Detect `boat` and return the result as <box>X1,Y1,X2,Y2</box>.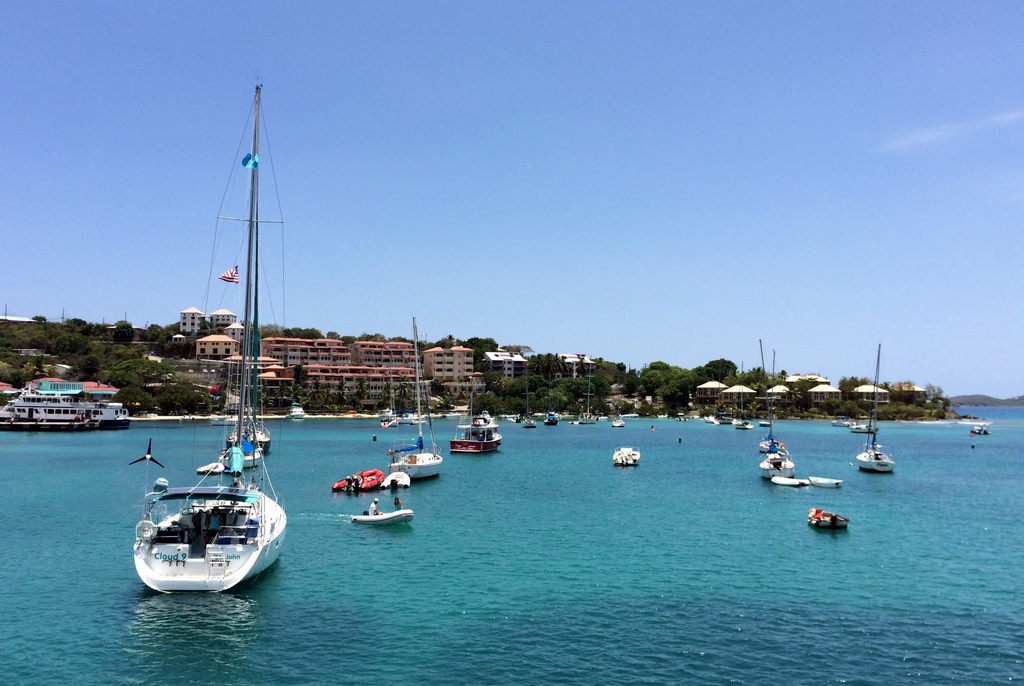
<box>520,365,533,429</box>.
